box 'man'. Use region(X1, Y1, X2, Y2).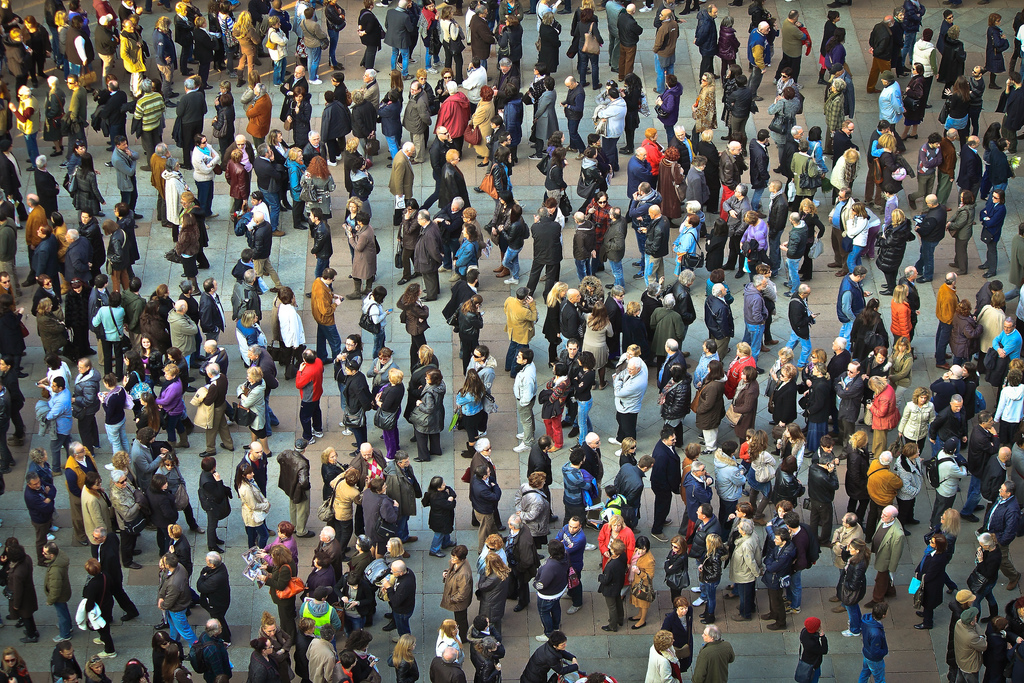
region(0, 0, 25, 37).
